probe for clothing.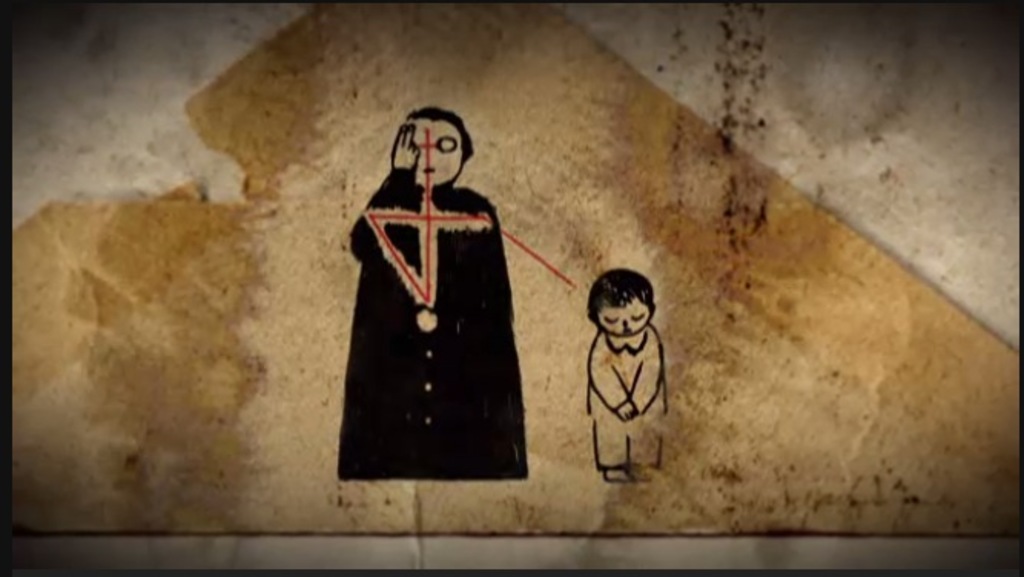
Probe result: locate(590, 325, 663, 457).
